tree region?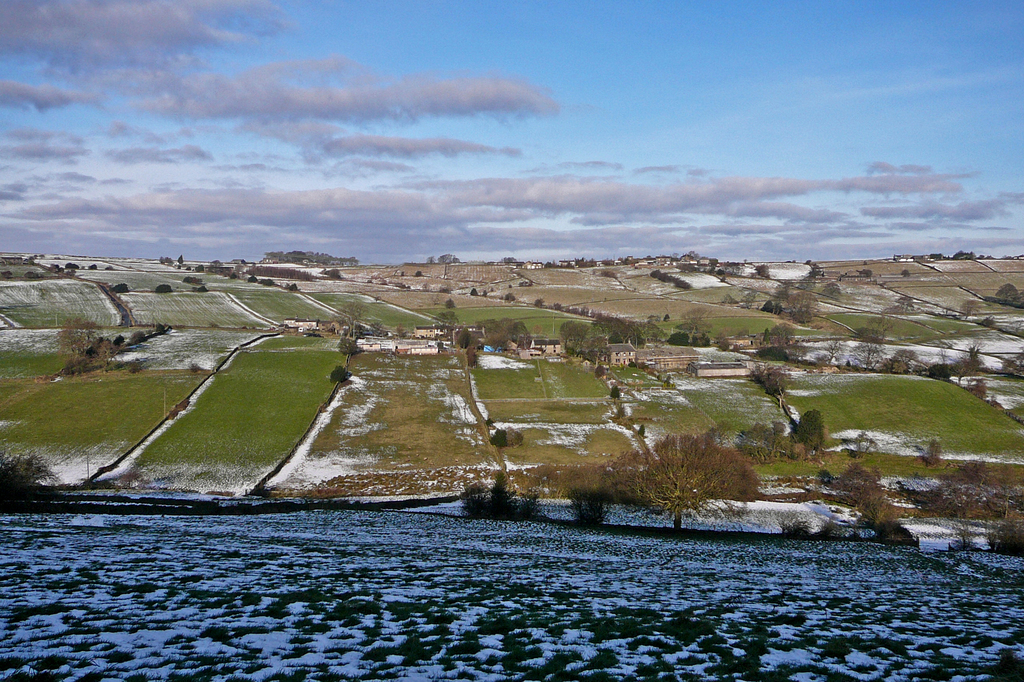
x1=786 y1=288 x2=817 y2=322
